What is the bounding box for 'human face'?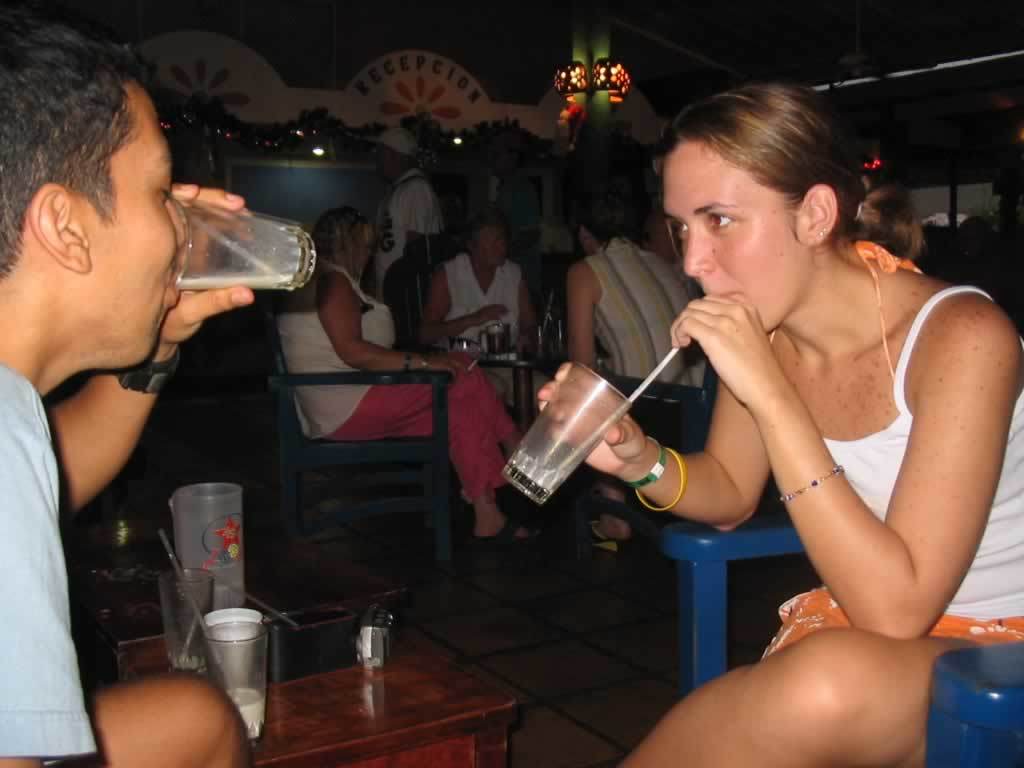
x1=479, y1=221, x2=504, y2=268.
